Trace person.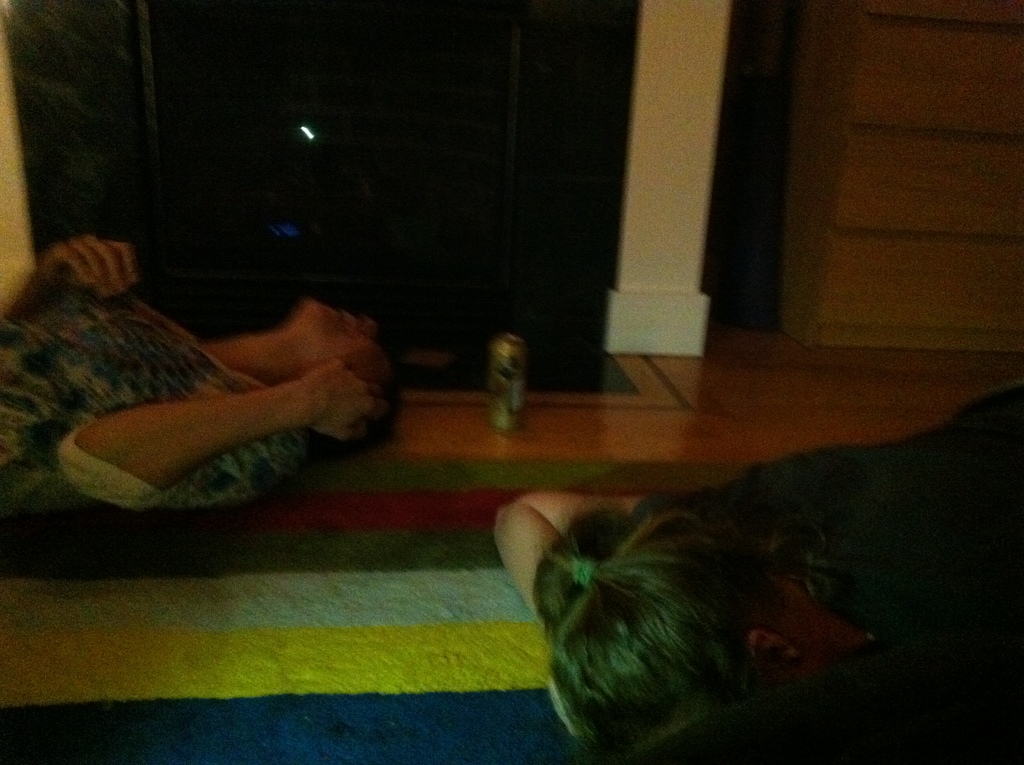
Traced to select_region(0, 231, 413, 516).
